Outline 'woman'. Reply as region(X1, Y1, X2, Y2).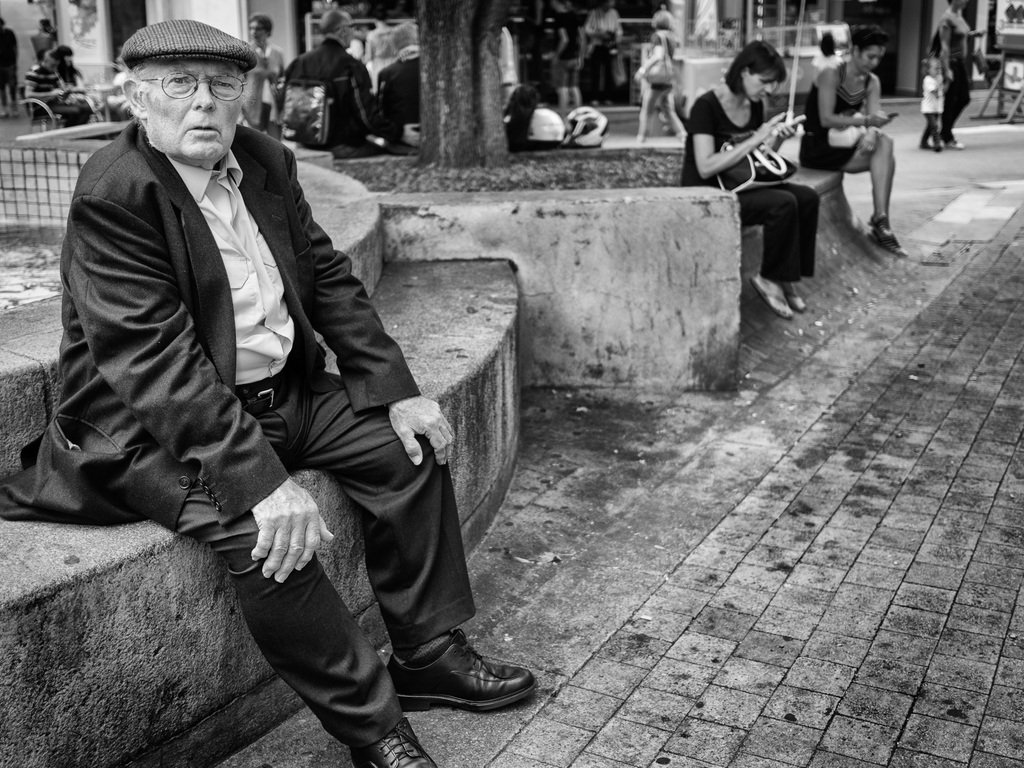
region(808, 28, 838, 87).
